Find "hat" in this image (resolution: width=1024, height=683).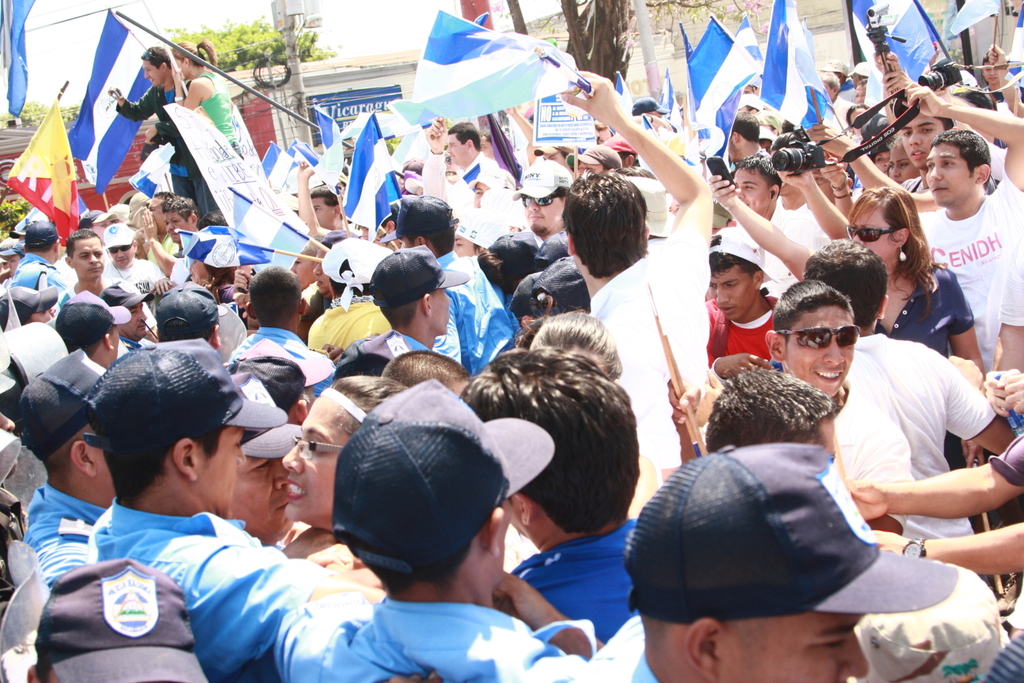
l=233, t=340, r=333, b=407.
